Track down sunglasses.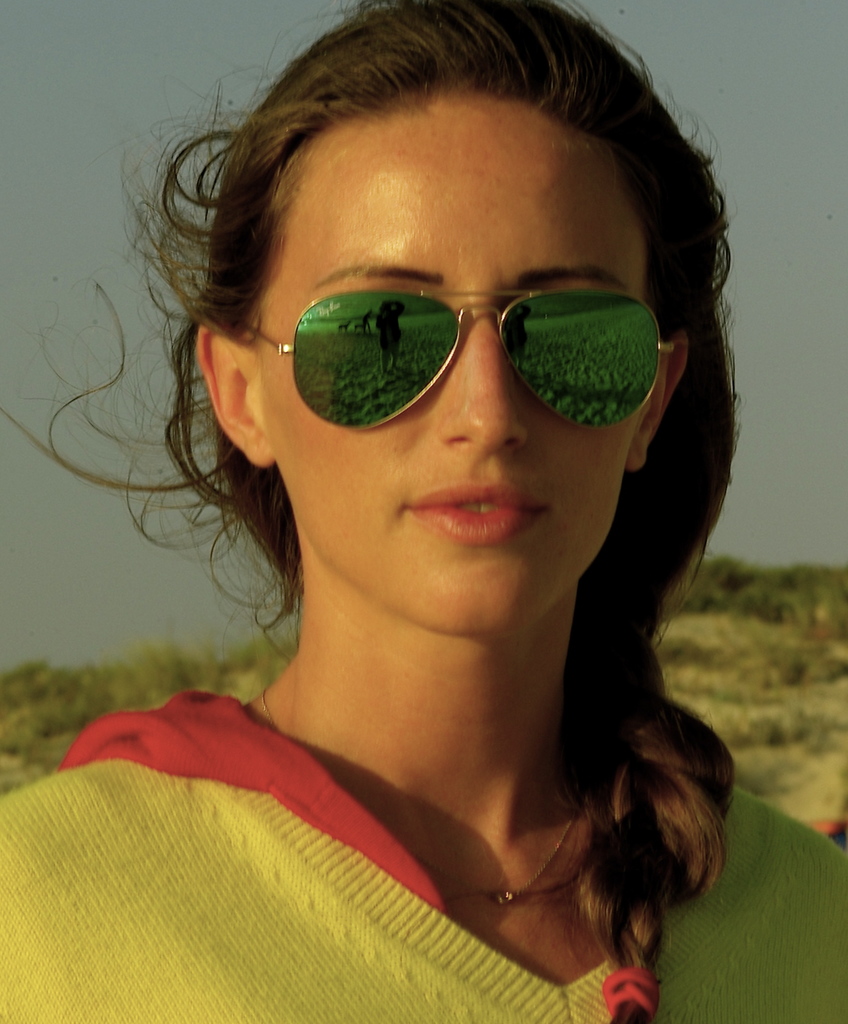
Tracked to 240:288:684:436.
